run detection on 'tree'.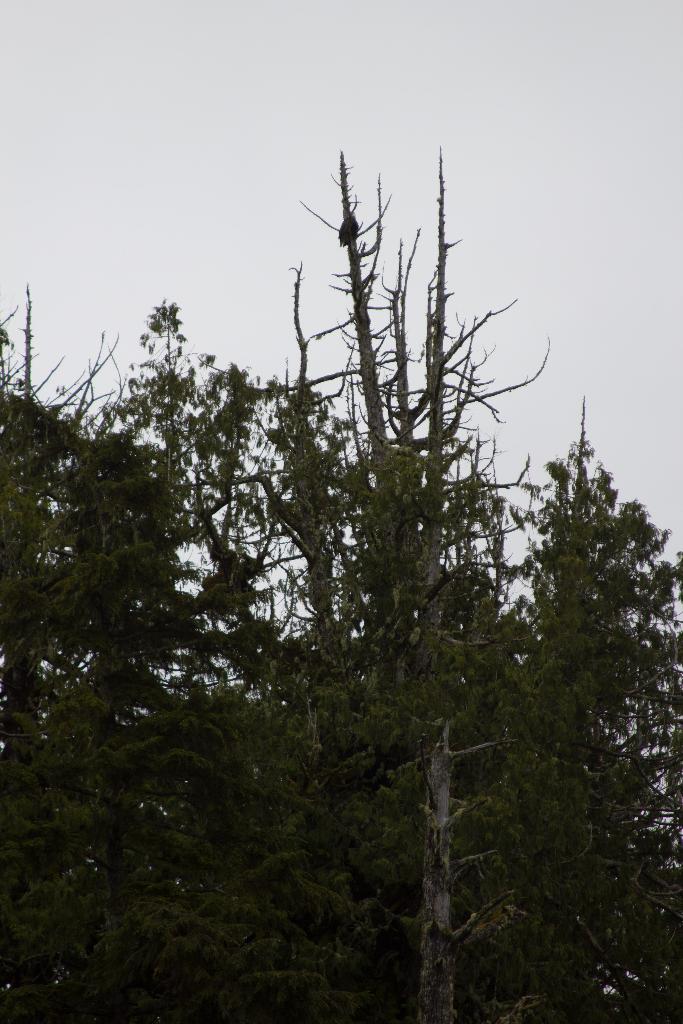
Result: locate(37, 139, 668, 968).
